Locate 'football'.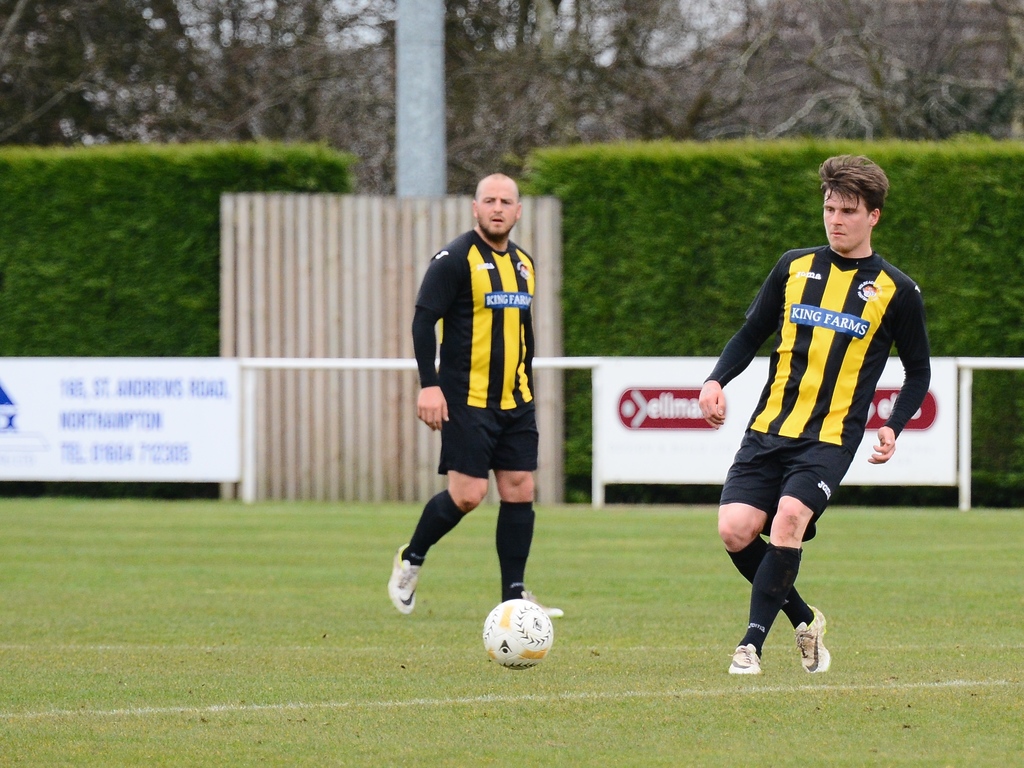
Bounding box: [484,598,561,670].
